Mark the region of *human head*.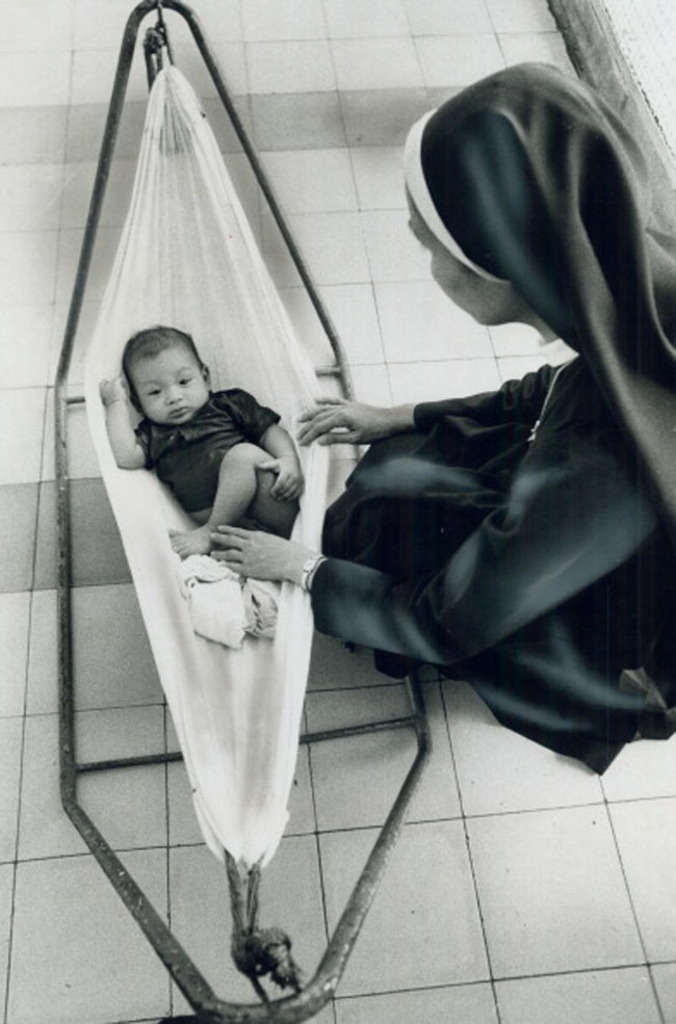
Region: crop(399, 60, 647, 319).
